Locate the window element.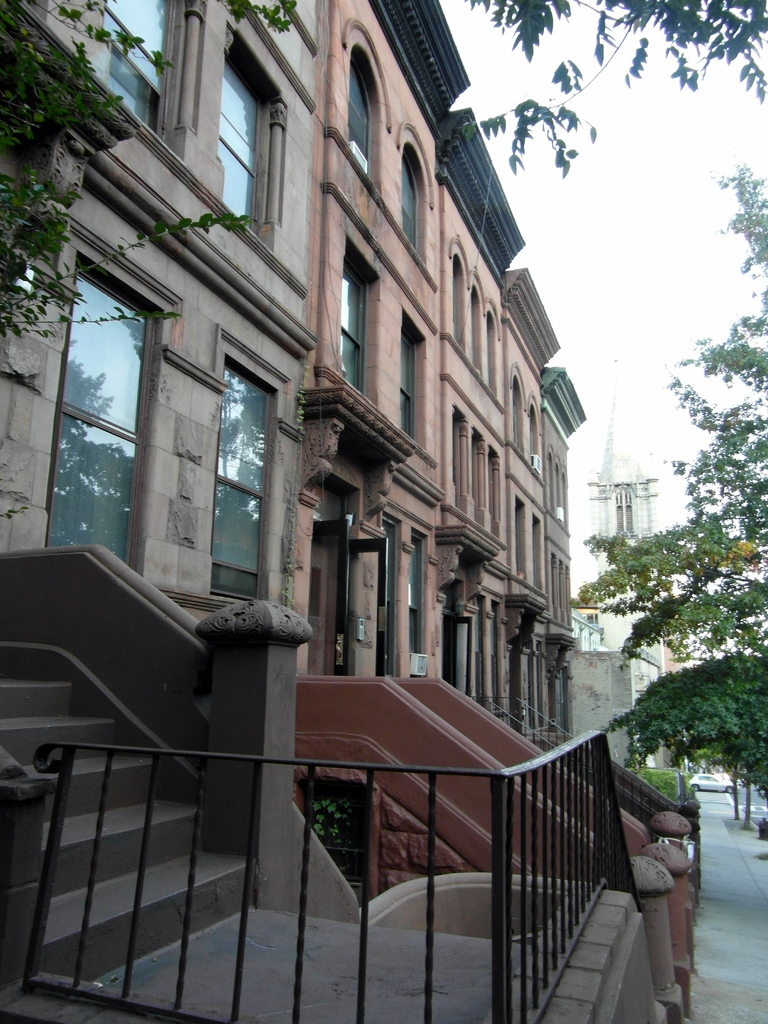
Element bbox: 341 251 367 390.
